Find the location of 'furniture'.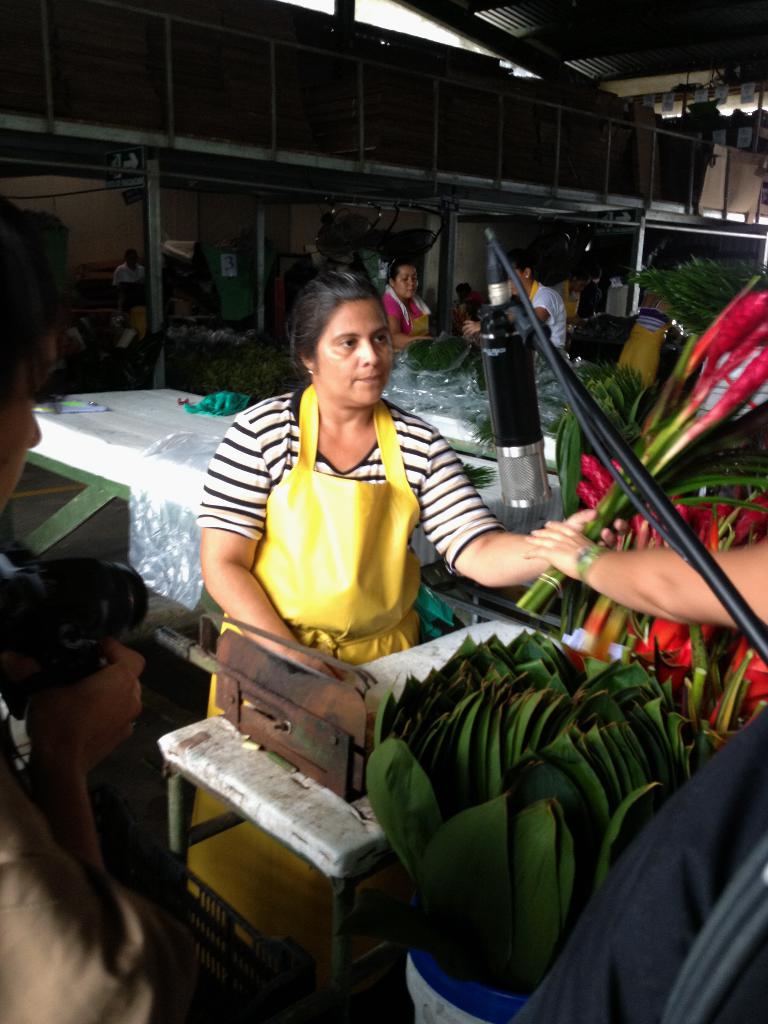
Location: bbox=(0, 386, 563, 568).
